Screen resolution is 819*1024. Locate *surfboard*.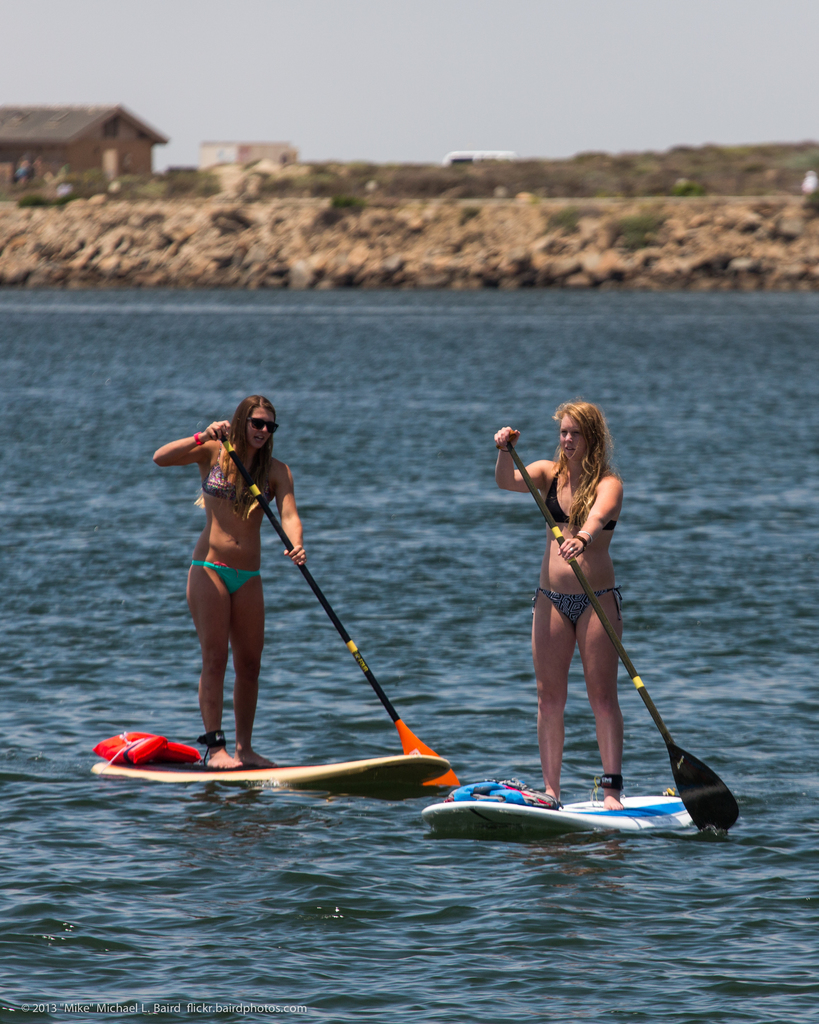
pyautogui.locateOnScreen(426, 796, 706, 848).
